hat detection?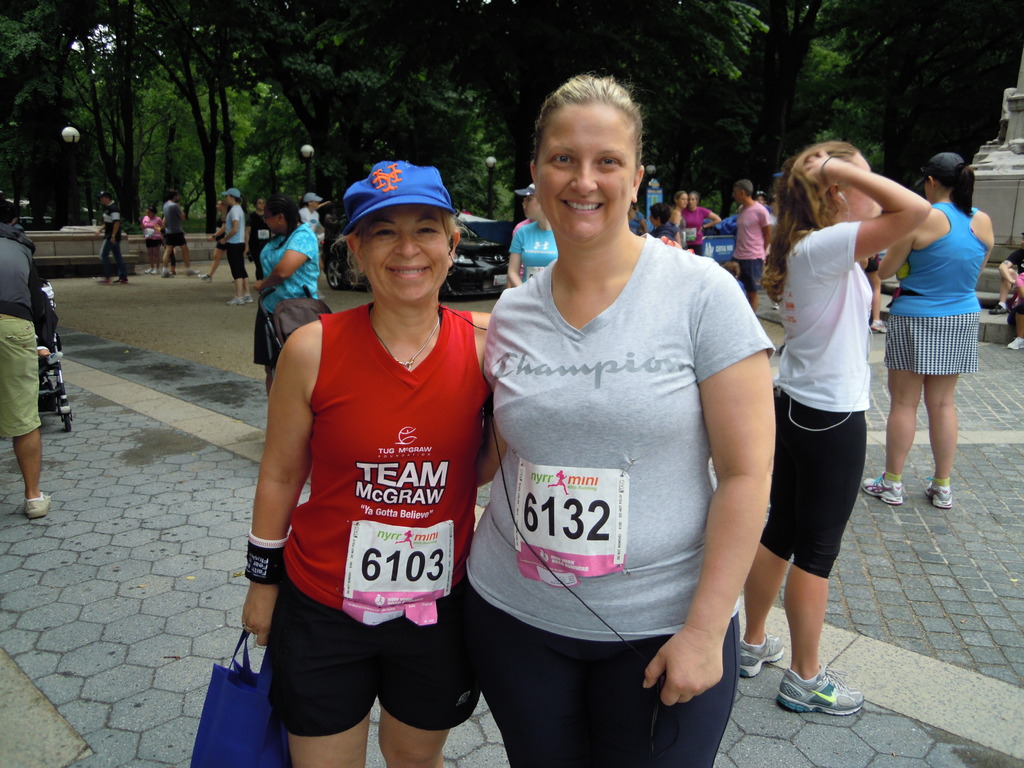
(95, 190, 112, 198)
